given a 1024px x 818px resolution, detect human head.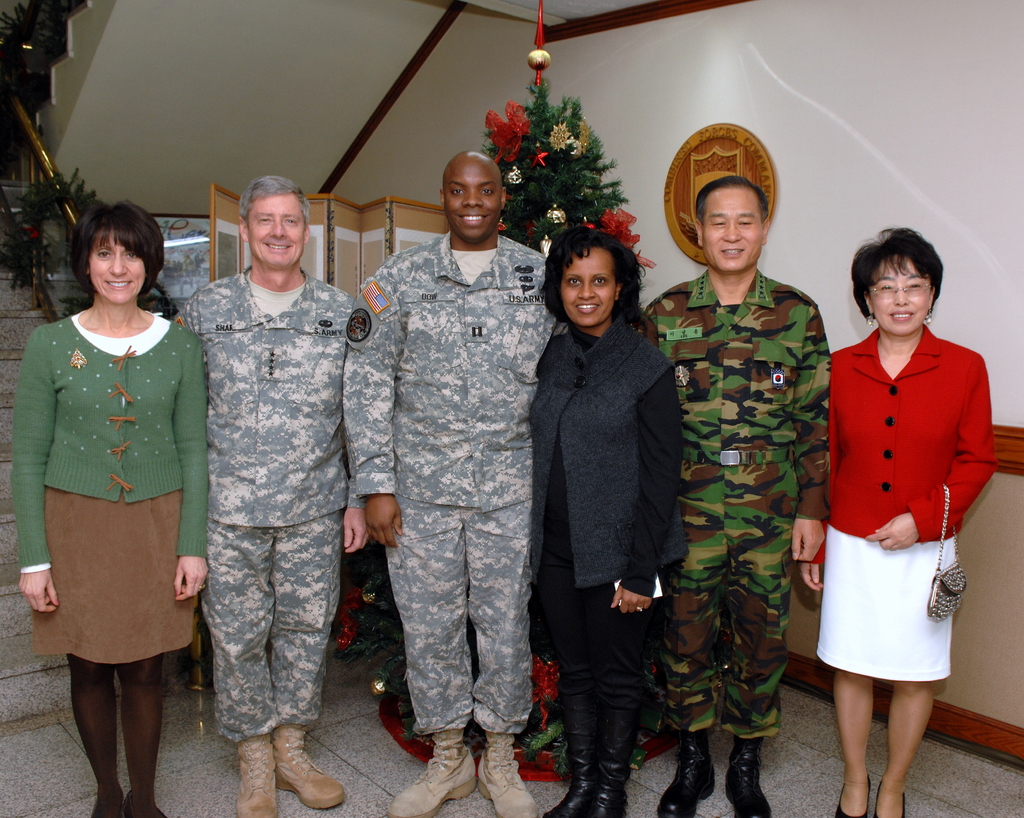
x1=240 y1=179 x2=310 y2=273.
